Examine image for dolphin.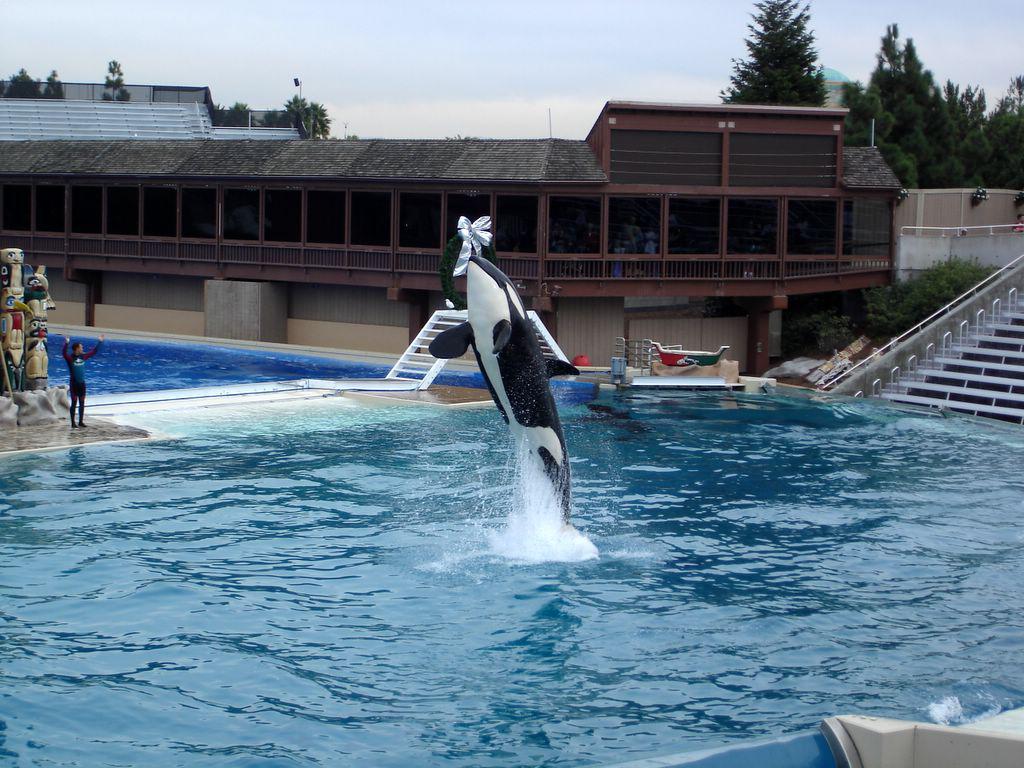
Examination result: box(429, 251, 576, 530).
